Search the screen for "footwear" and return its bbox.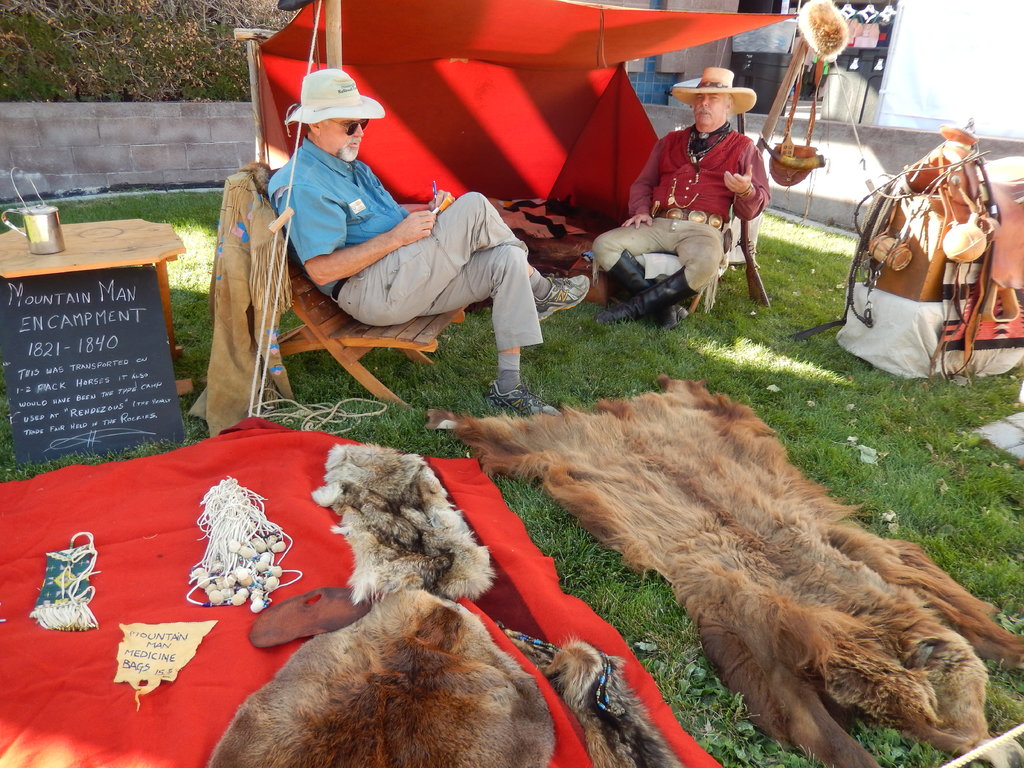
Found: 488:383:559:417.
